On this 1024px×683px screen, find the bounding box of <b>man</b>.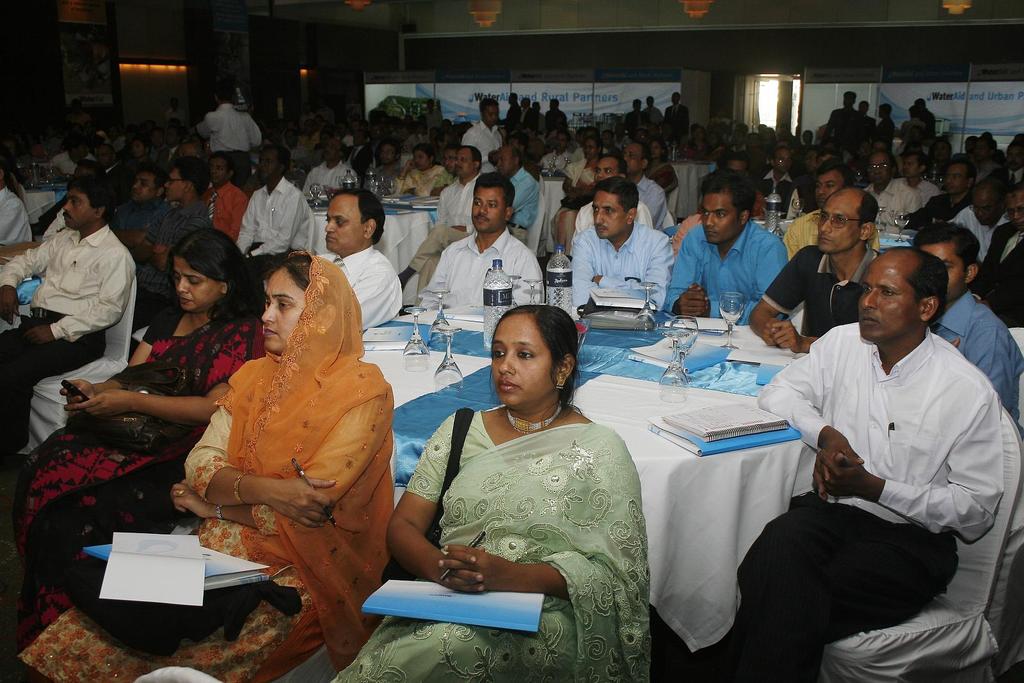
Bounding box: <bbox>422, 172, 545, 310</bbox>.
